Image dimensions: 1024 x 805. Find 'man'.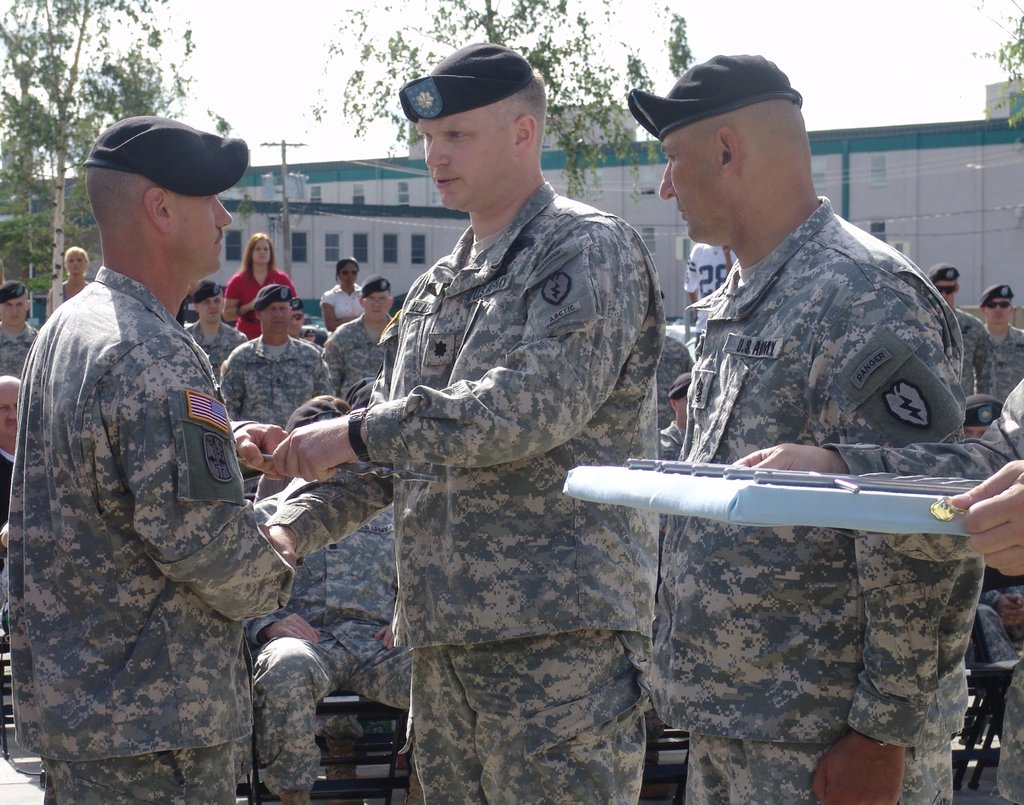
x1=964 y1=394 x2=1023 y2=701.
